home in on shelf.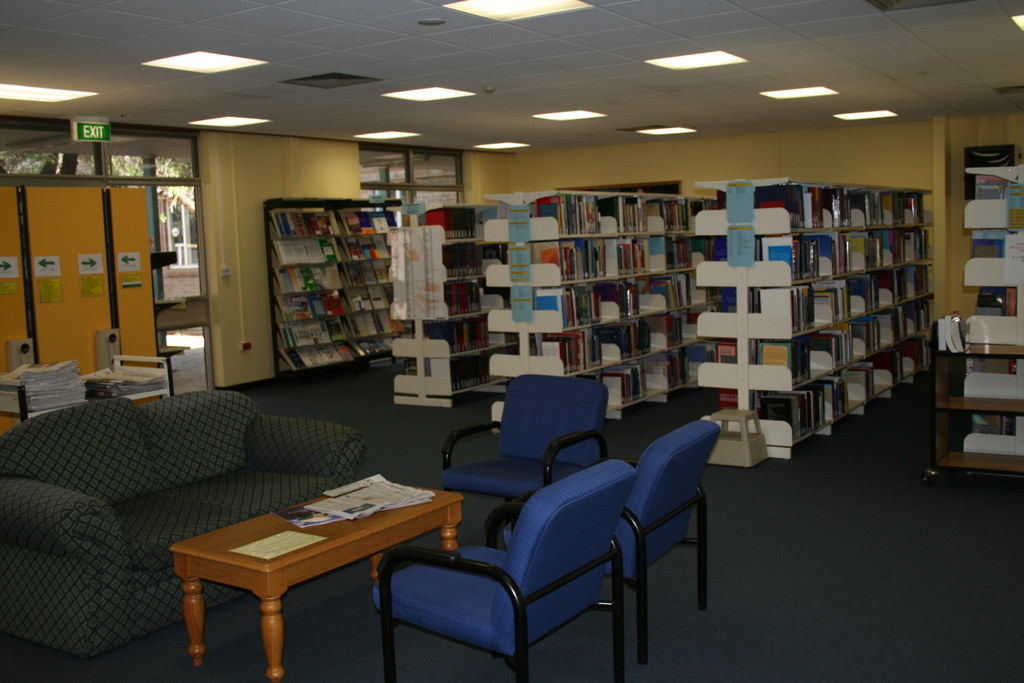
Homed in at Rect(668, 202, 691, 234).
